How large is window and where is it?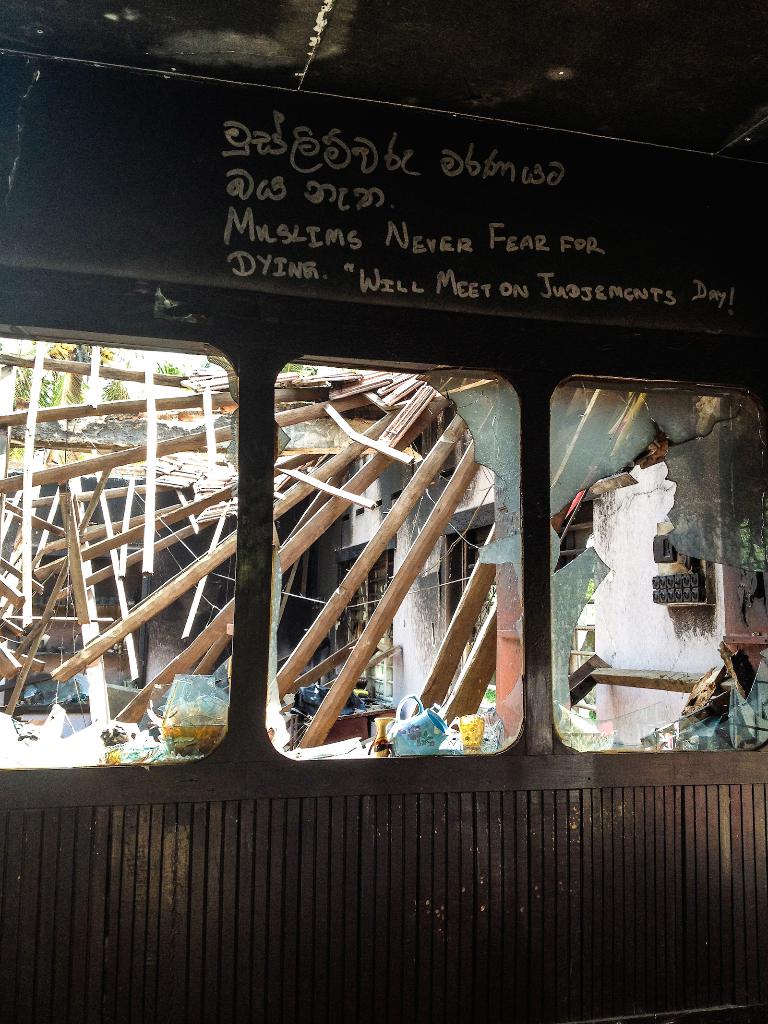
Bounding box: 249,317,541,765.
